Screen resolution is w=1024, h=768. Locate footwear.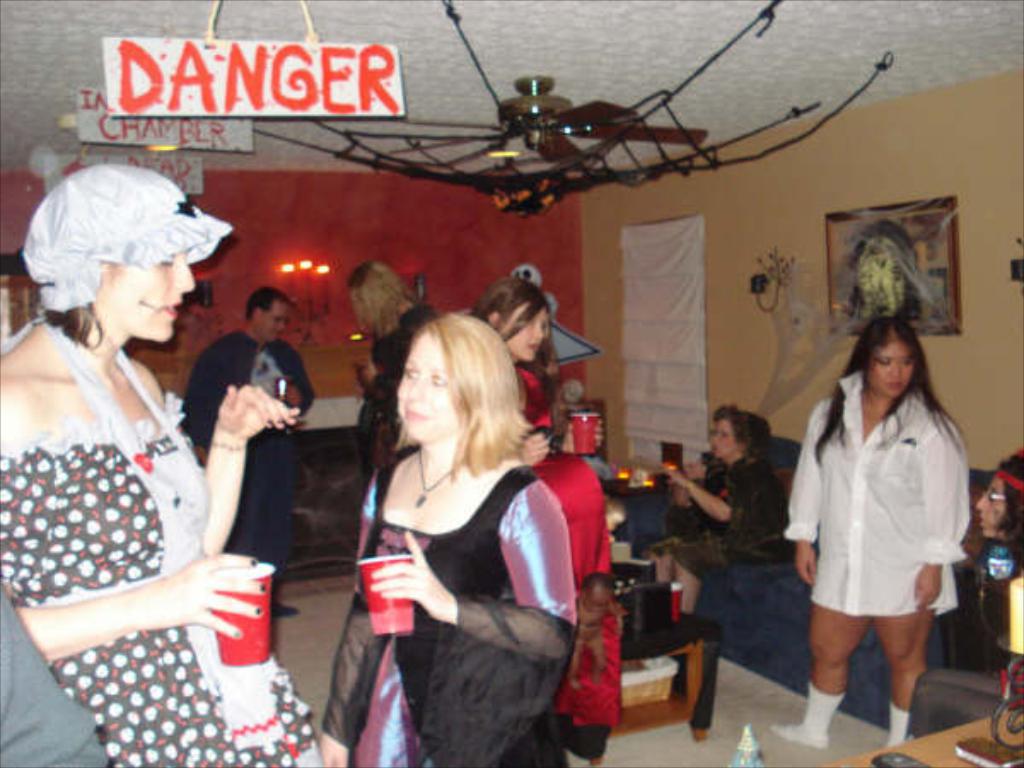
[x1=771, y1=727, x2=812, y2=737].
